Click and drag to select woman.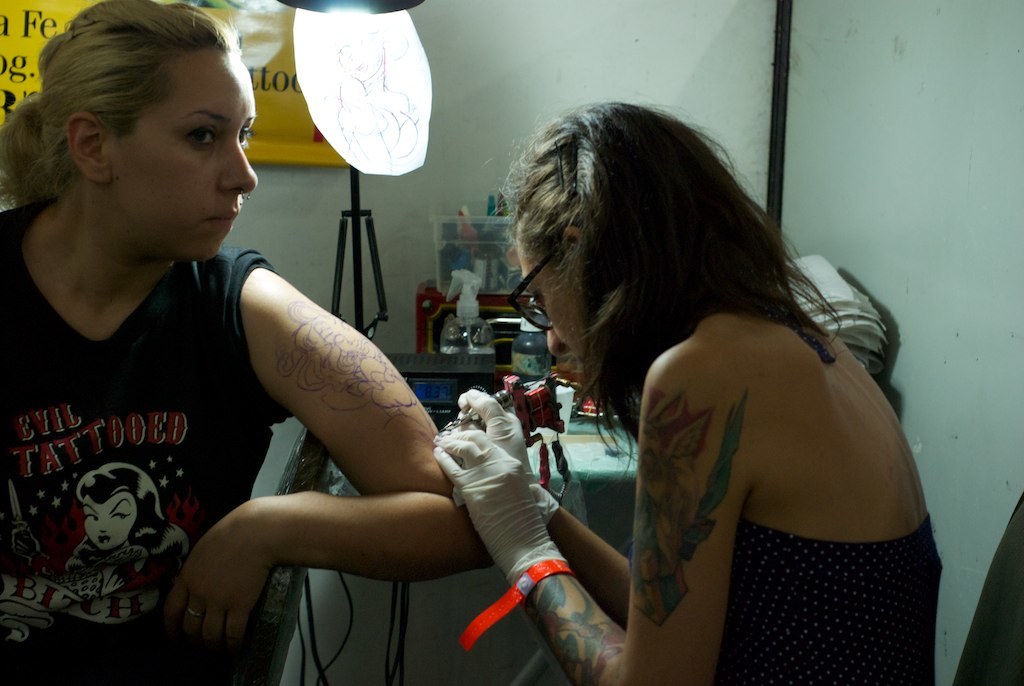
Selection: (left=0, top=0, right=499, bottom=685).
